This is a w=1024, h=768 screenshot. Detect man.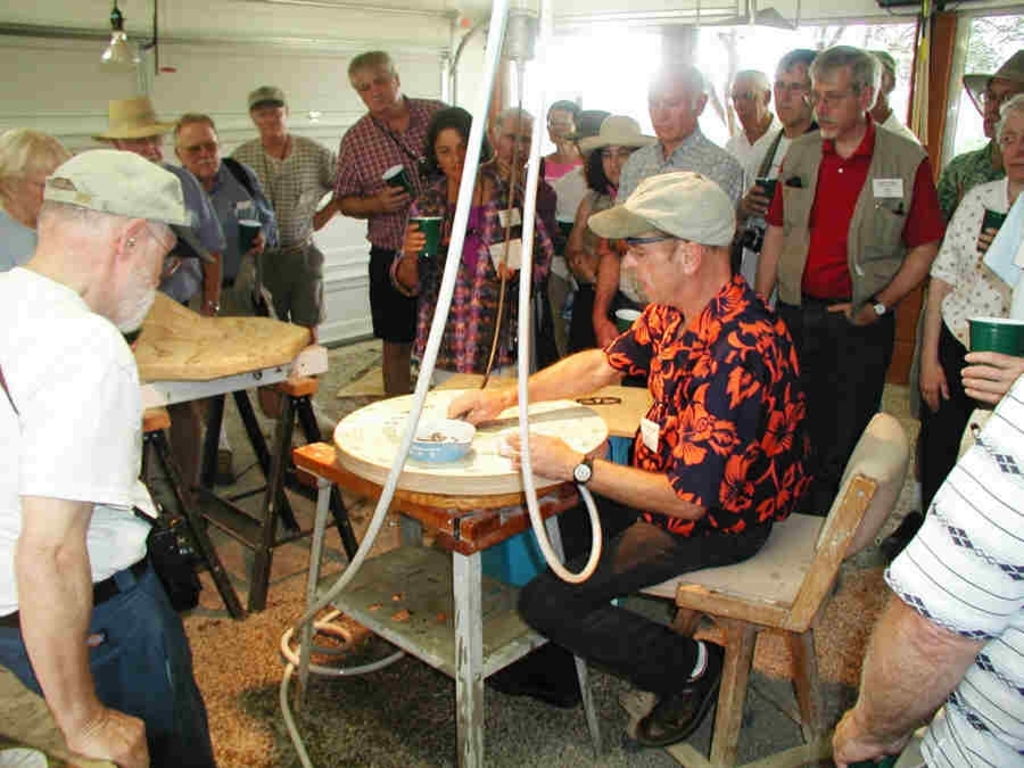
(758, 42, 947, 511).
